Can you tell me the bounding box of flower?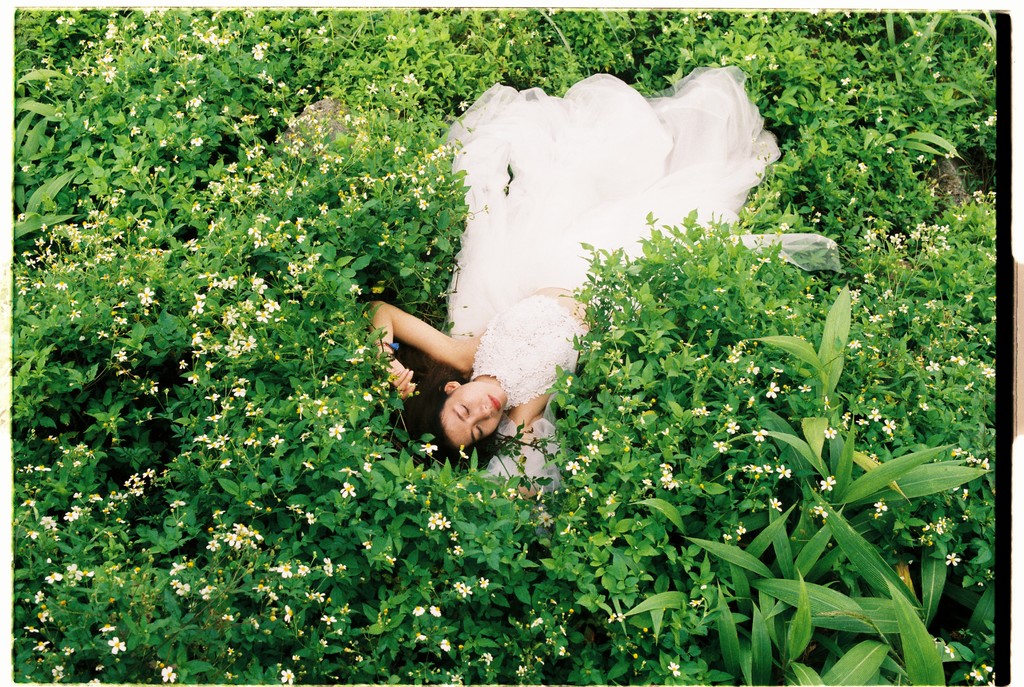
box(70, 560, 101, 586).
